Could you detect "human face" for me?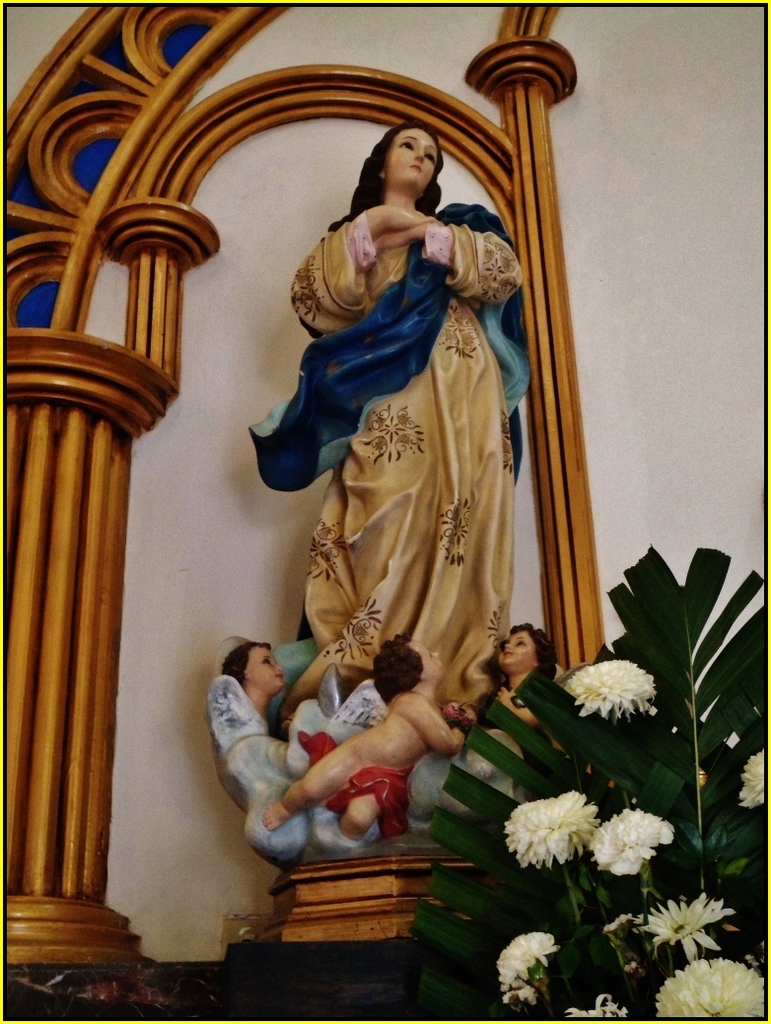
Detection result: [245, 642, 286, 694].
